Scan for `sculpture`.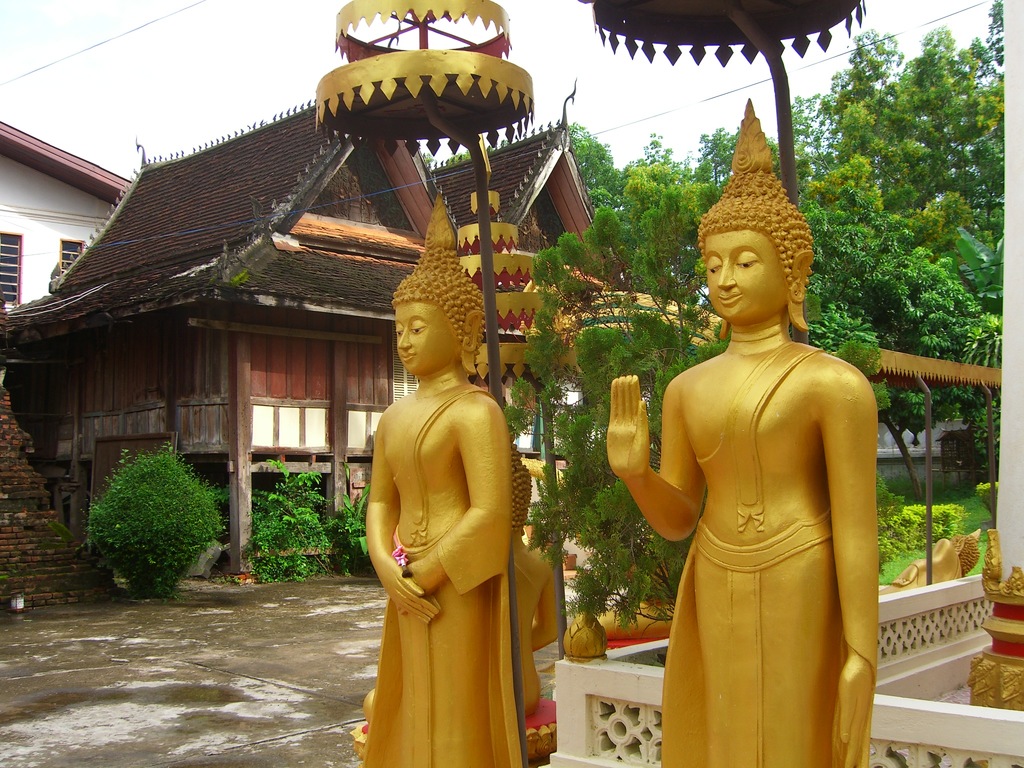
Scan result: crop(847, 518, 982, 610).
